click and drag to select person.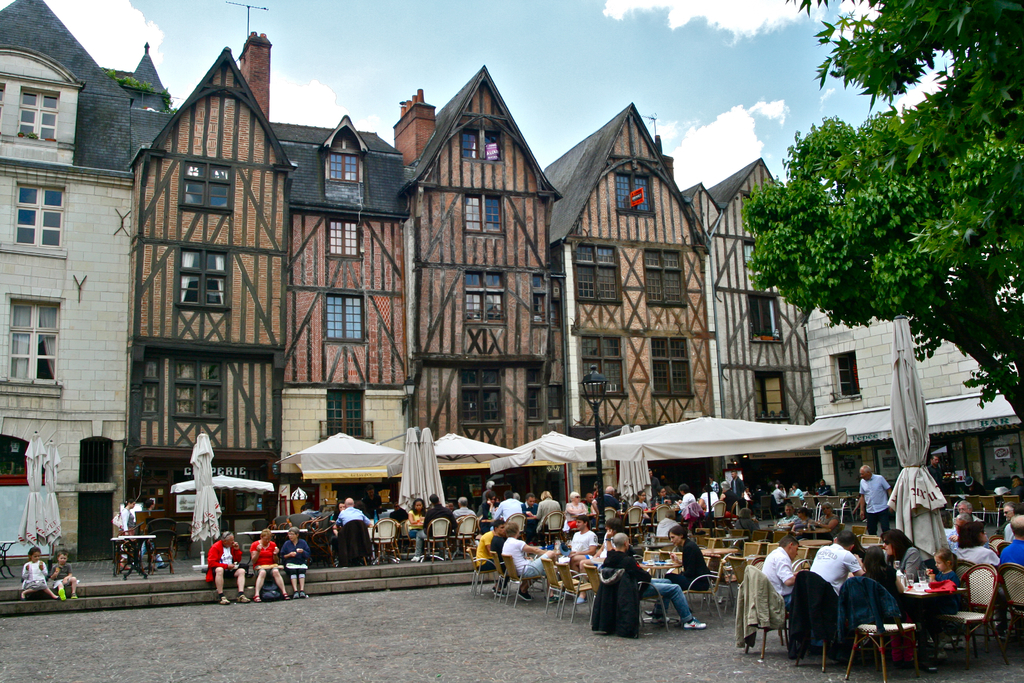
Selection: BBox(673, 482, 694, 518).
